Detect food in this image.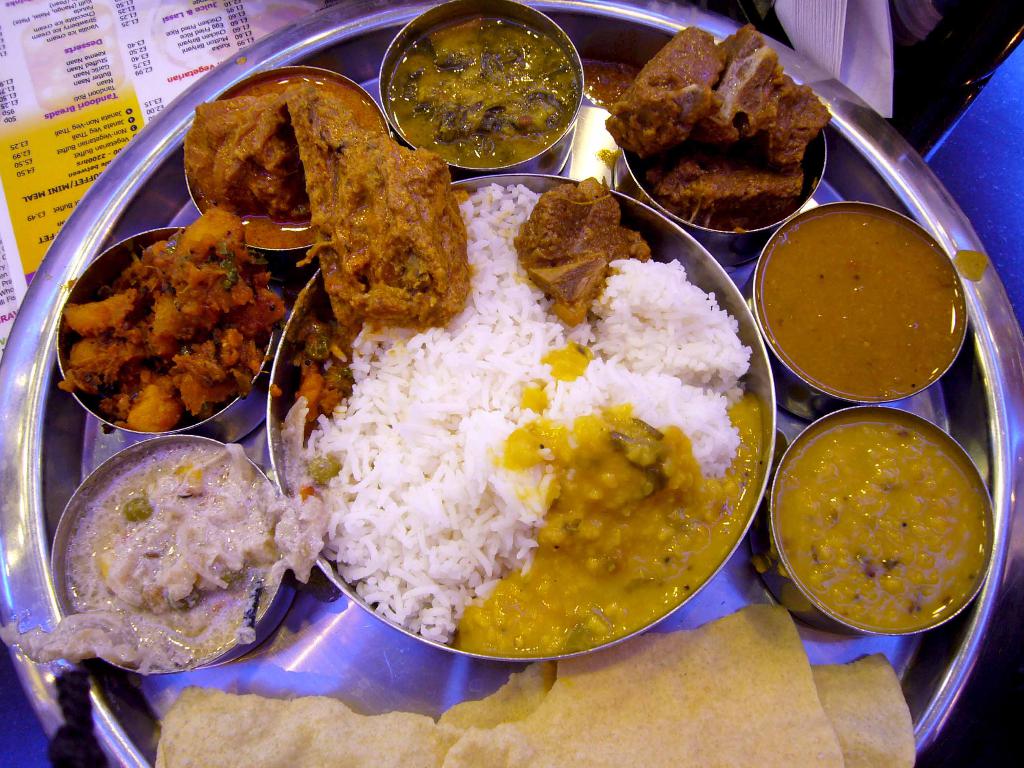
Detection: [x1=181, y1=71, x2=391, y2=250].
